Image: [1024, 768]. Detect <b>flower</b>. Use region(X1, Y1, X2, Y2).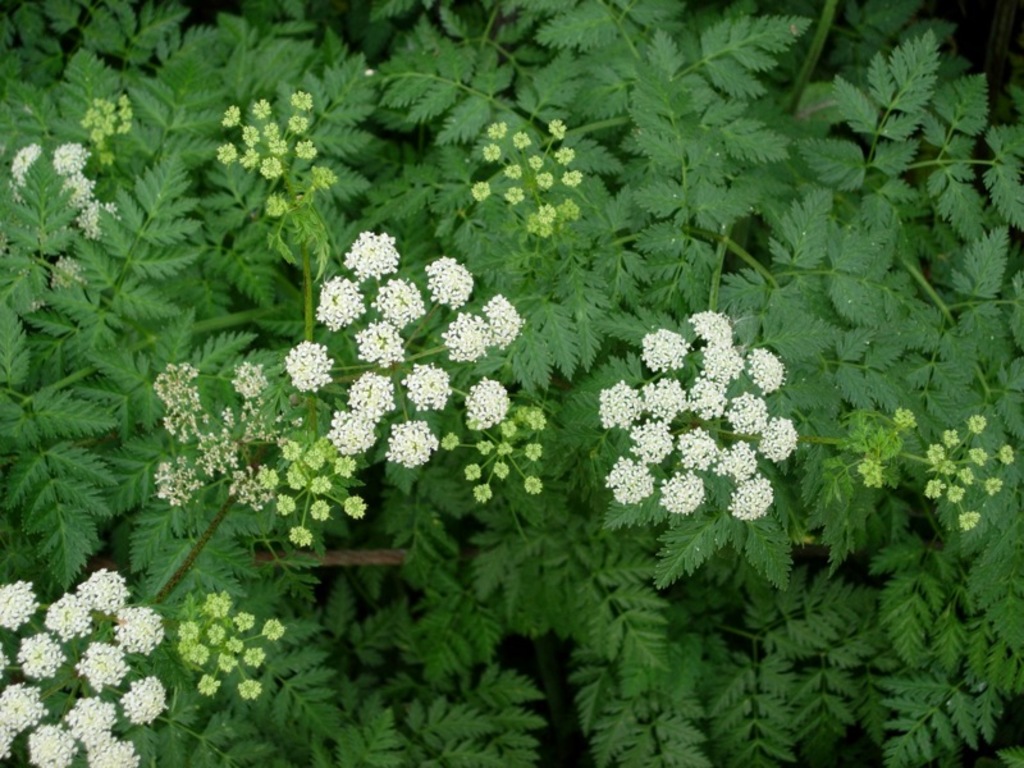
region(314, 166, 338, 193).
